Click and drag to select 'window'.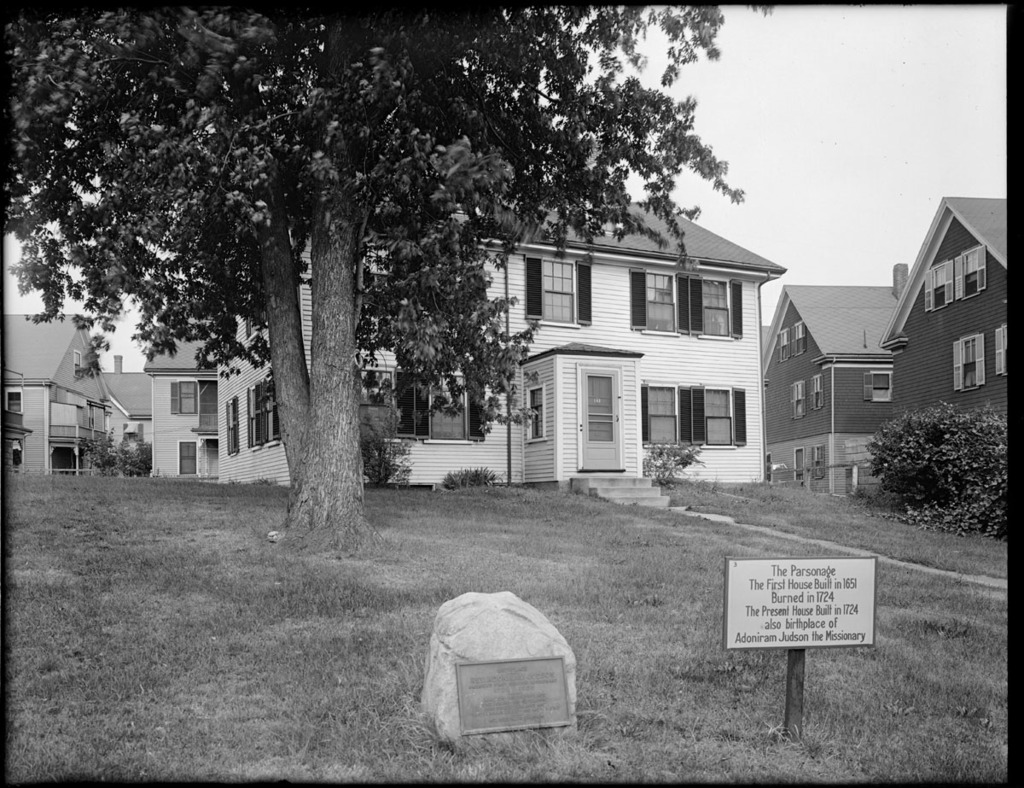
Selection: (414, 371, 486, 443).
